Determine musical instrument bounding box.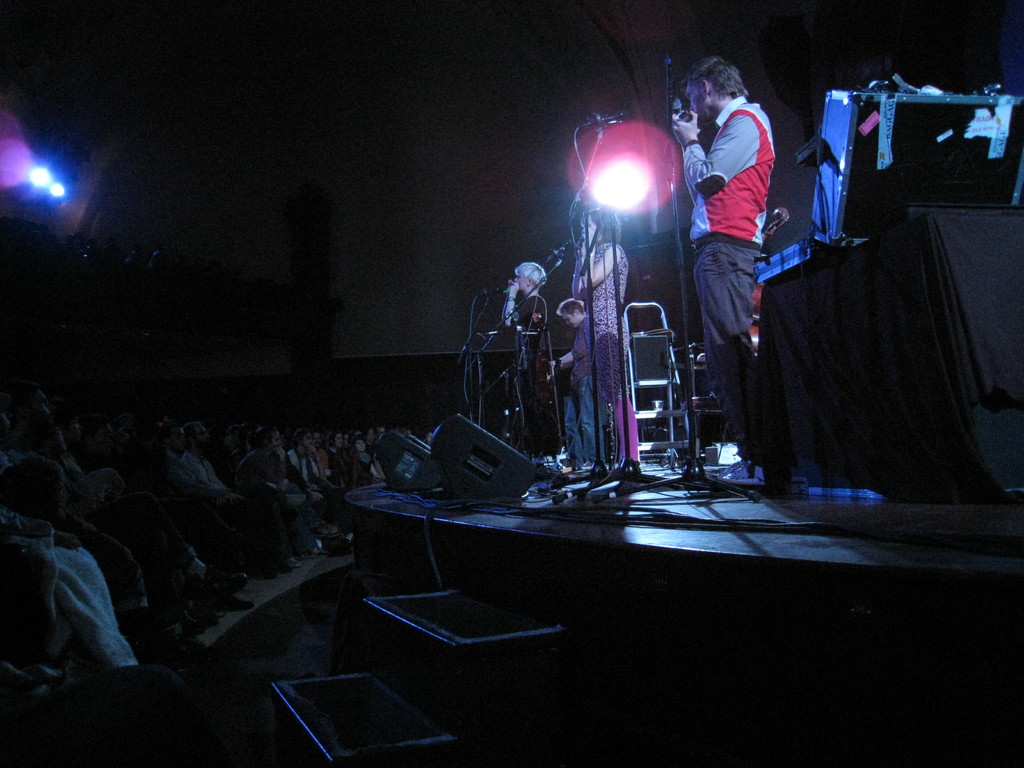
Determined: bbox(680, 108, 690, 123).
